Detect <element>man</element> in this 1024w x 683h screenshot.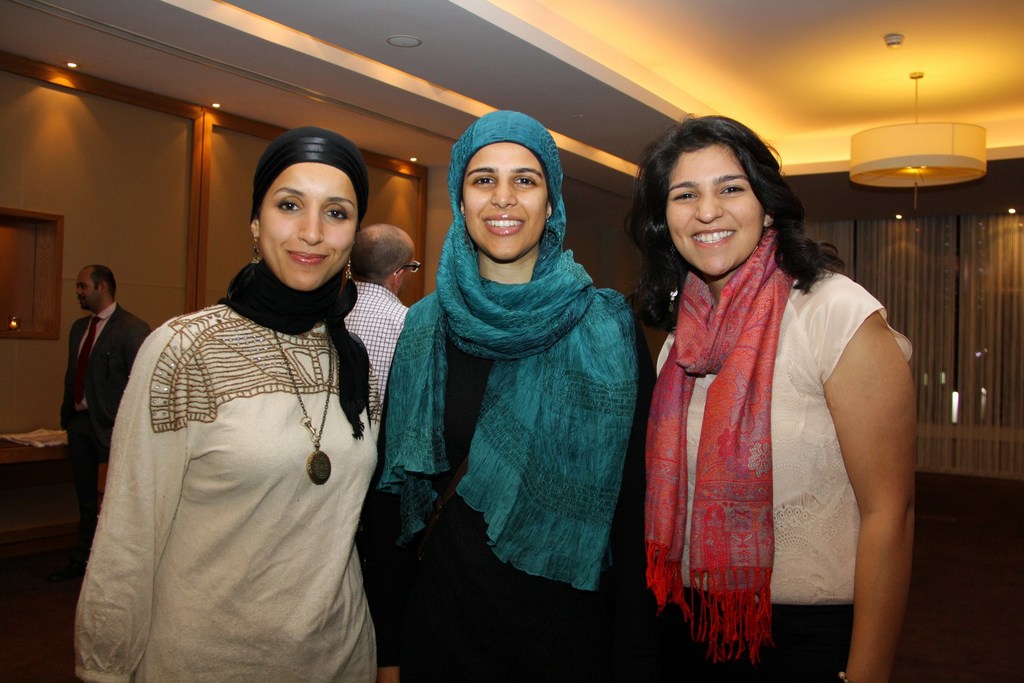
Detection: box=[342, 222, 411, 682].
